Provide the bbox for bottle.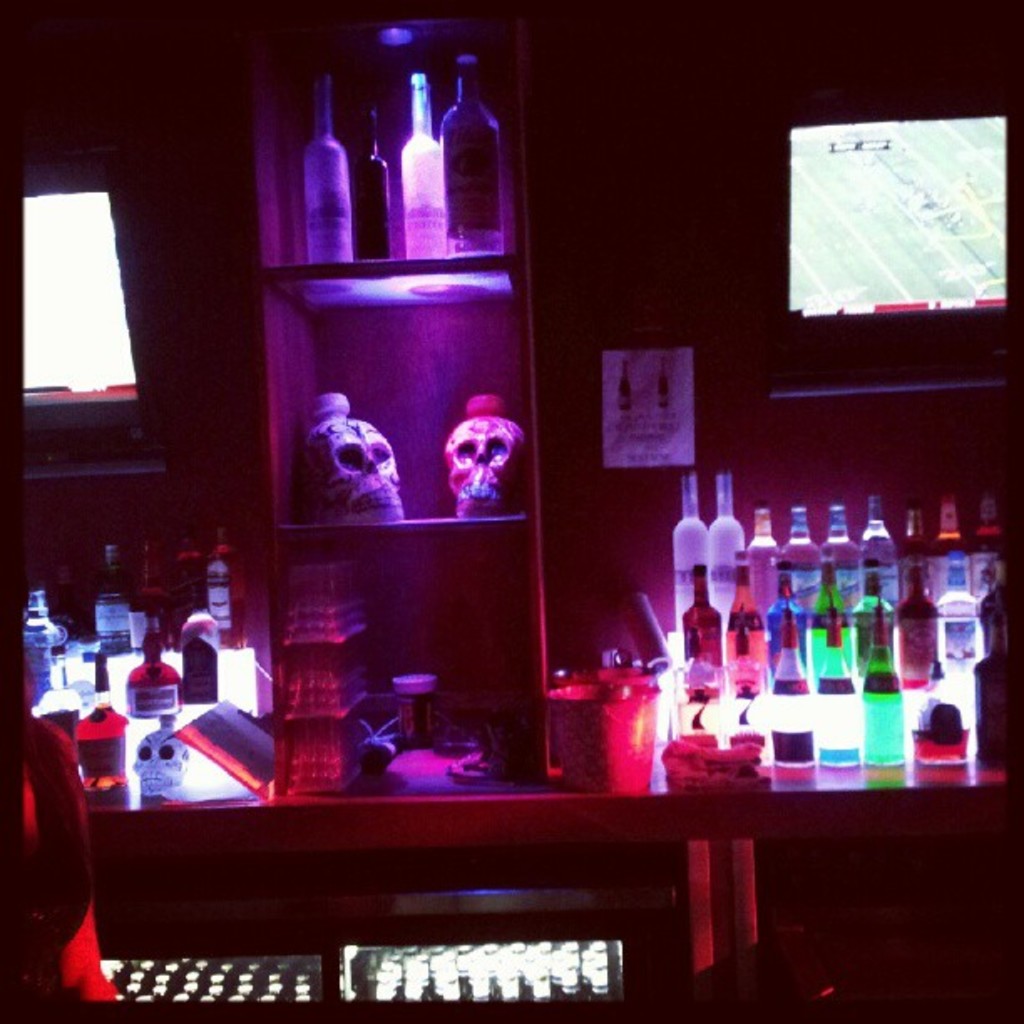
Rect(674, 556, 724, 629).
